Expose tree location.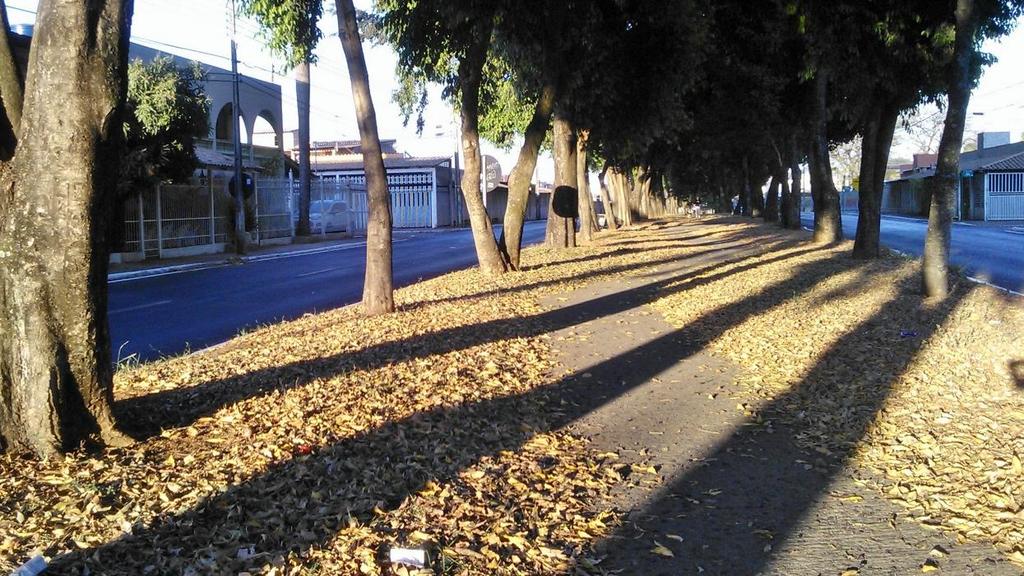
Exposed at (111, 49, 215, 198).
